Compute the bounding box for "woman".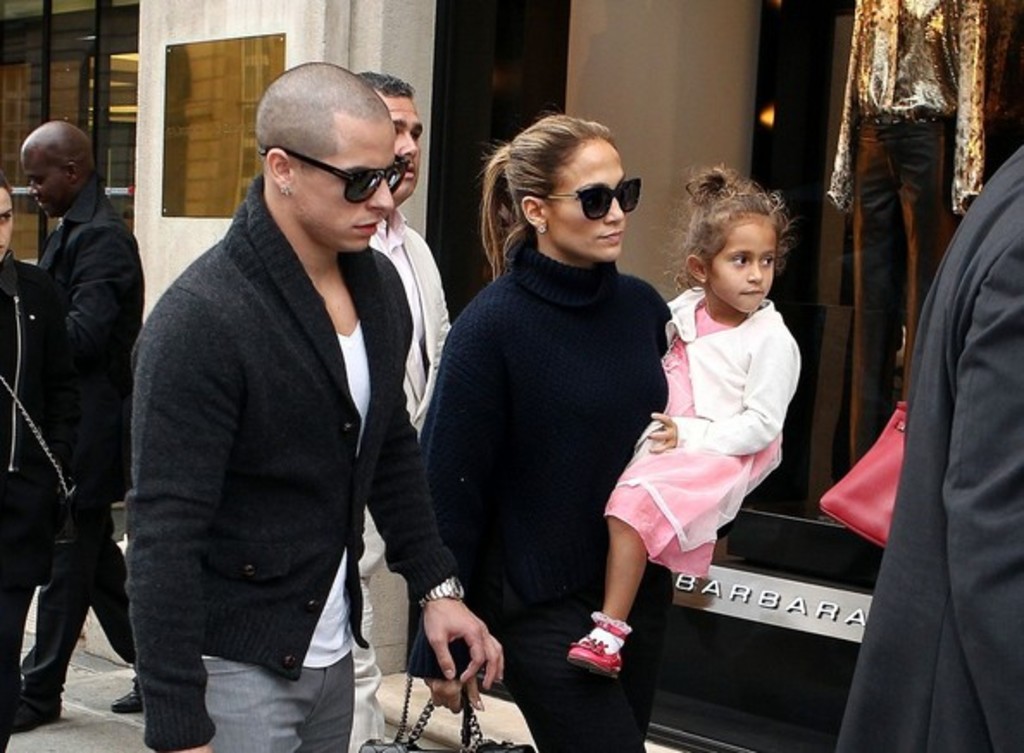
[0, 171, 78, 751].
